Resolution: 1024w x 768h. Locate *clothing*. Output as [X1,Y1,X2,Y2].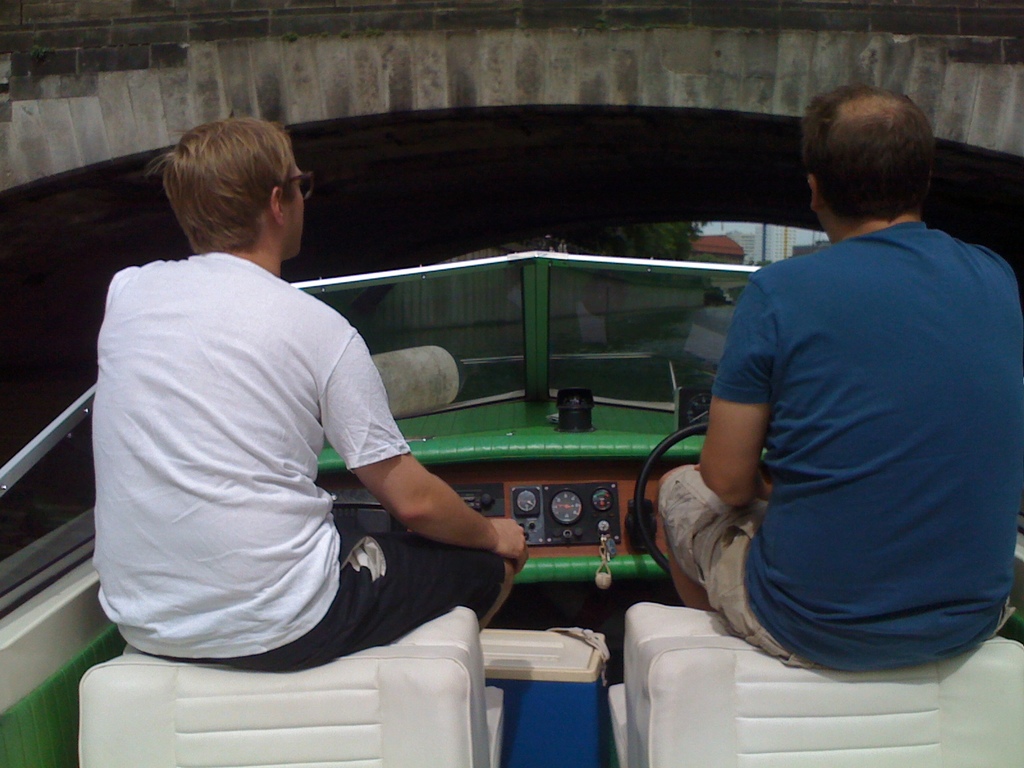
[86,204,472,714].
